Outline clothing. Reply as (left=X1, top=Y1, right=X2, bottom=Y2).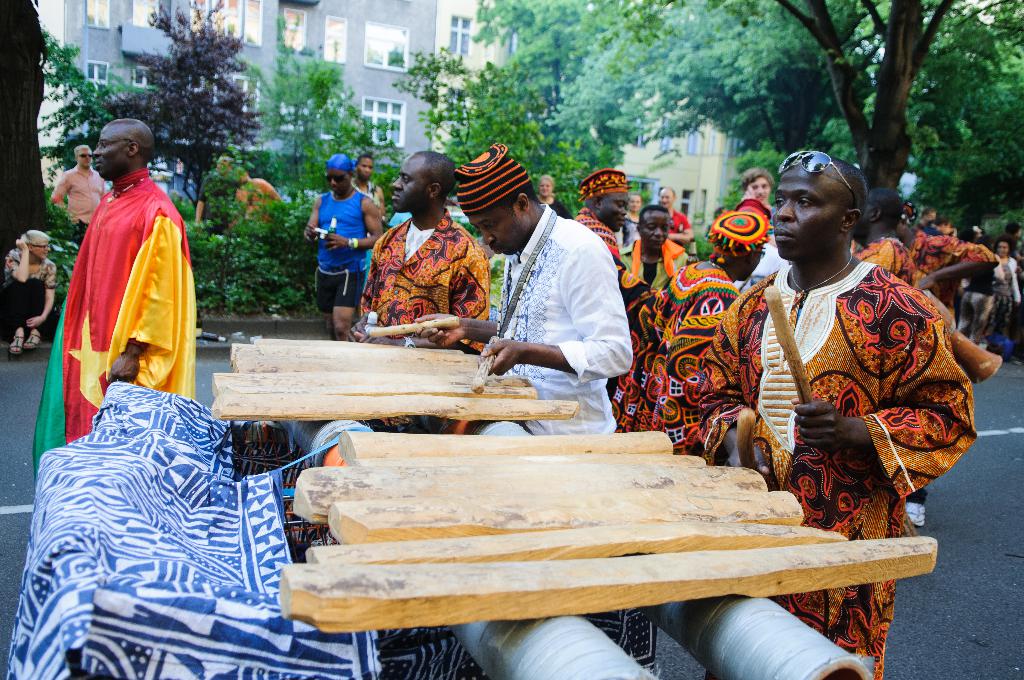
(left=0, top=250, right=57, bottom=343).
